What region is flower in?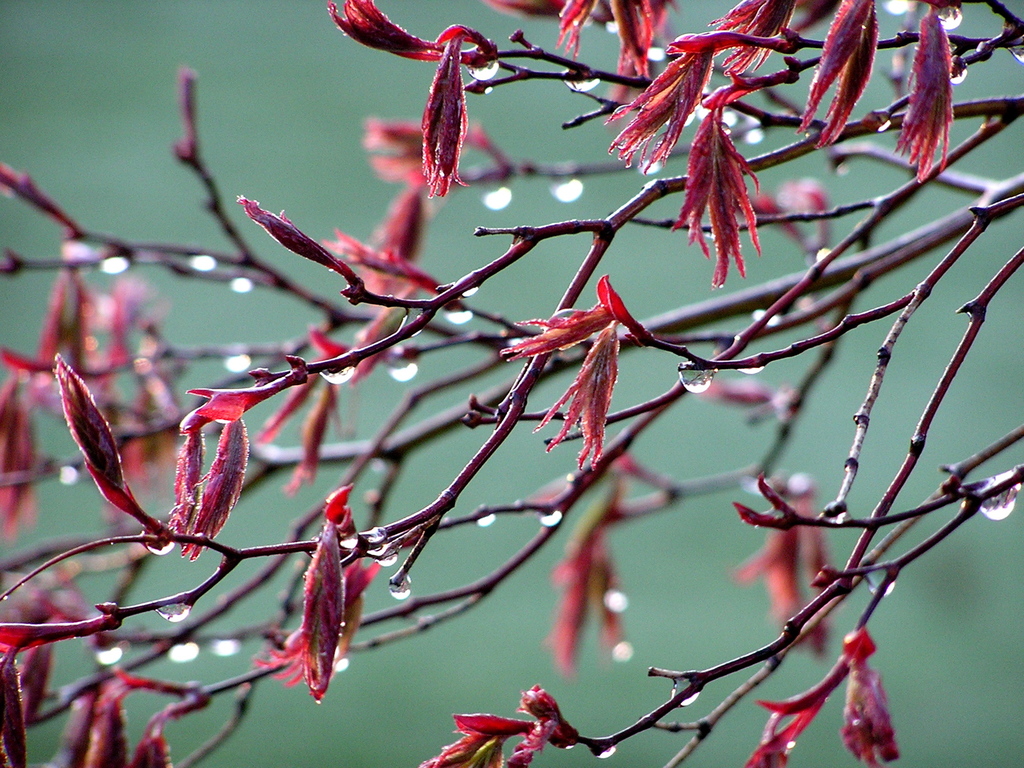
x1=522 y1=262 x2=636 y2=468.
